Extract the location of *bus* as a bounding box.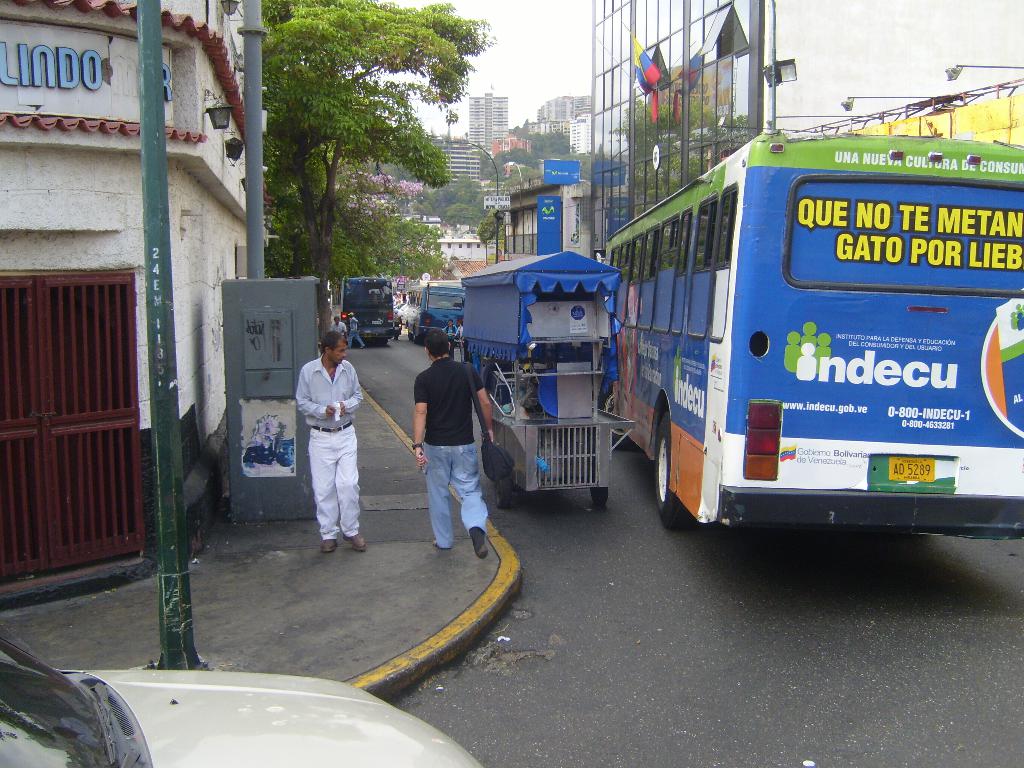
x1=341 y1=275 x2=402 y2=339.
